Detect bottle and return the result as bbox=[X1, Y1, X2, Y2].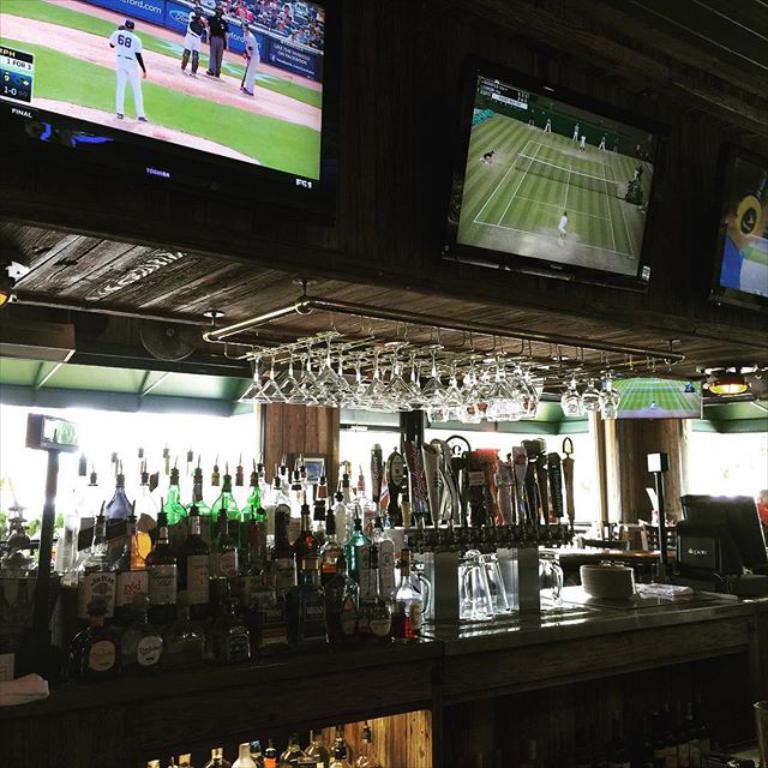
bbox=[244, 506, 265, 581].
